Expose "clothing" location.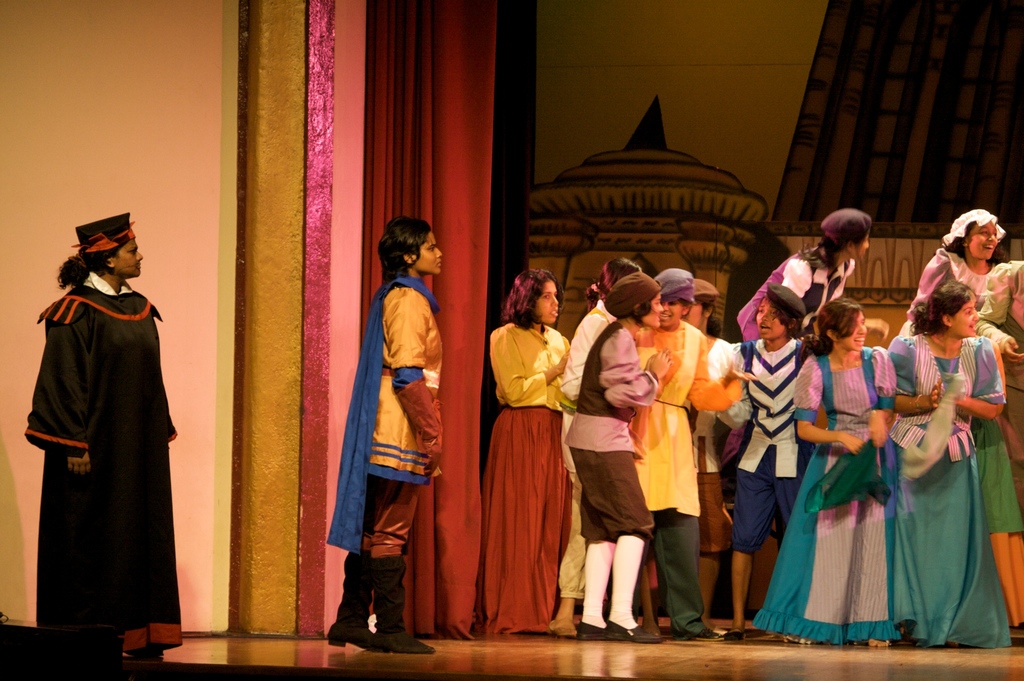
Exposed at Rect(968, 333, 1014, 537).
